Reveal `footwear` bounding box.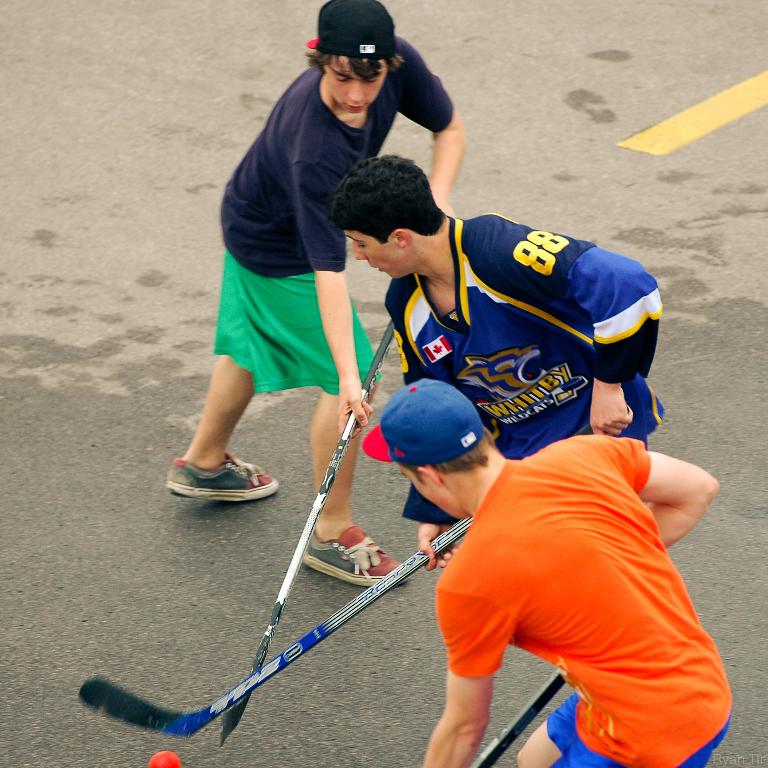
Revealed: <box>169,445,276,517</box>.
